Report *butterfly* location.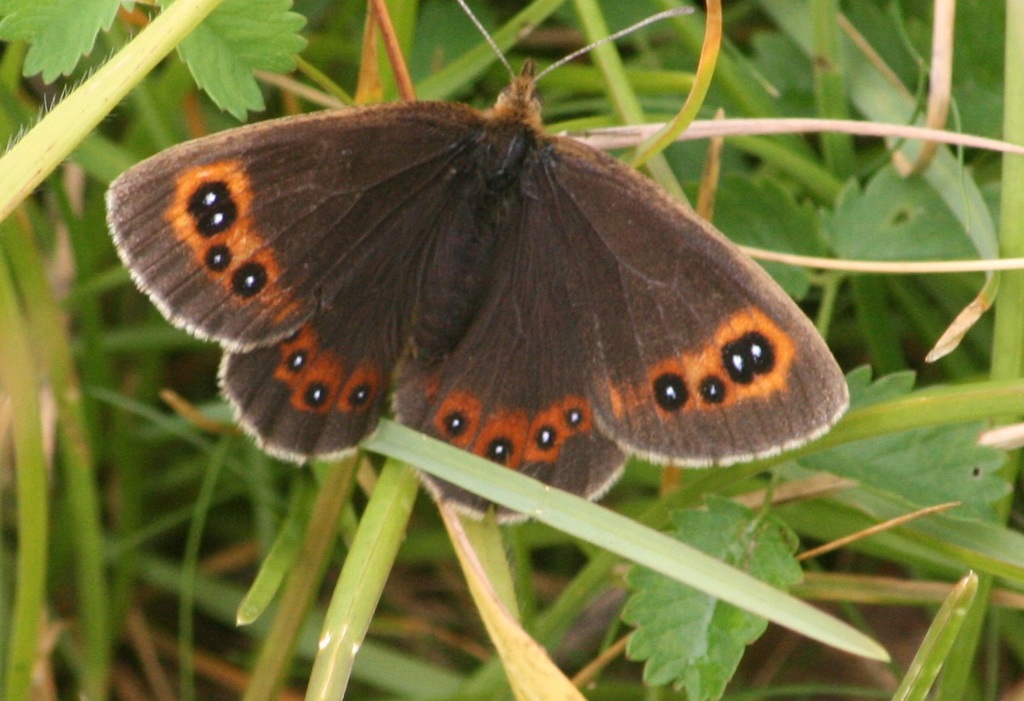
Report: BBox(105, 0, 853, 523).
